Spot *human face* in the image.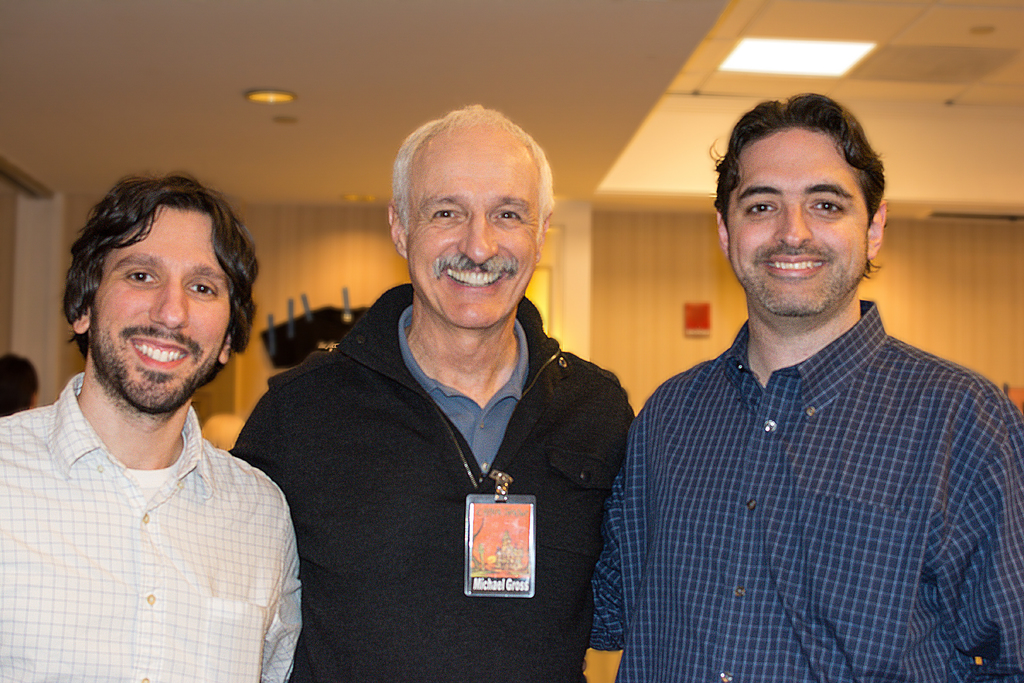
*human face* found at crop(723, 128, 869, 315).
